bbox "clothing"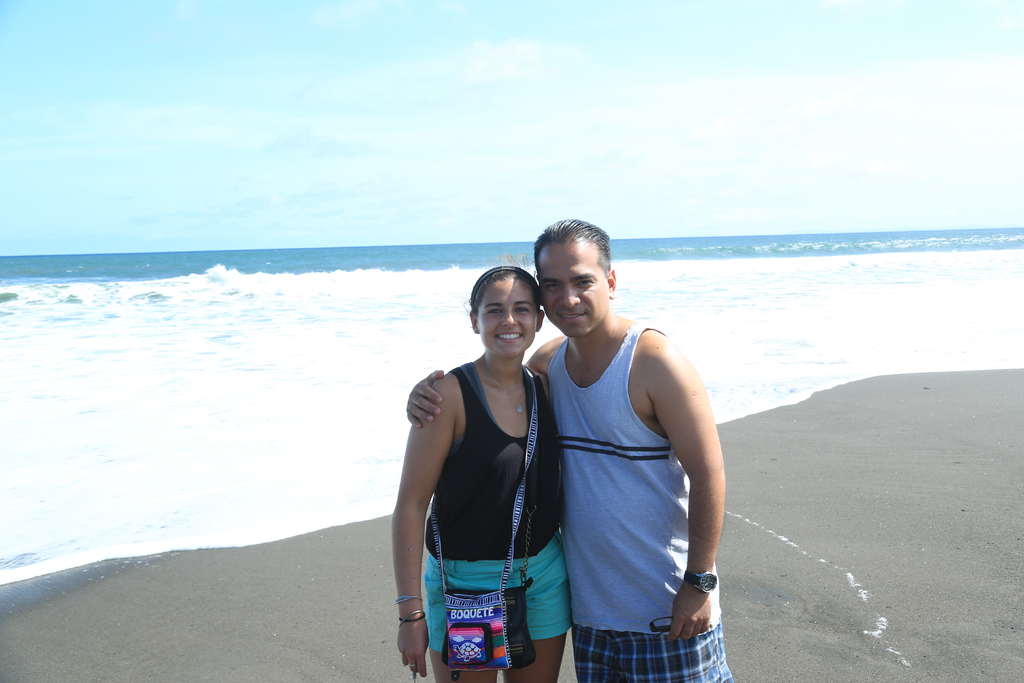
(570, 621, 732, 682)
